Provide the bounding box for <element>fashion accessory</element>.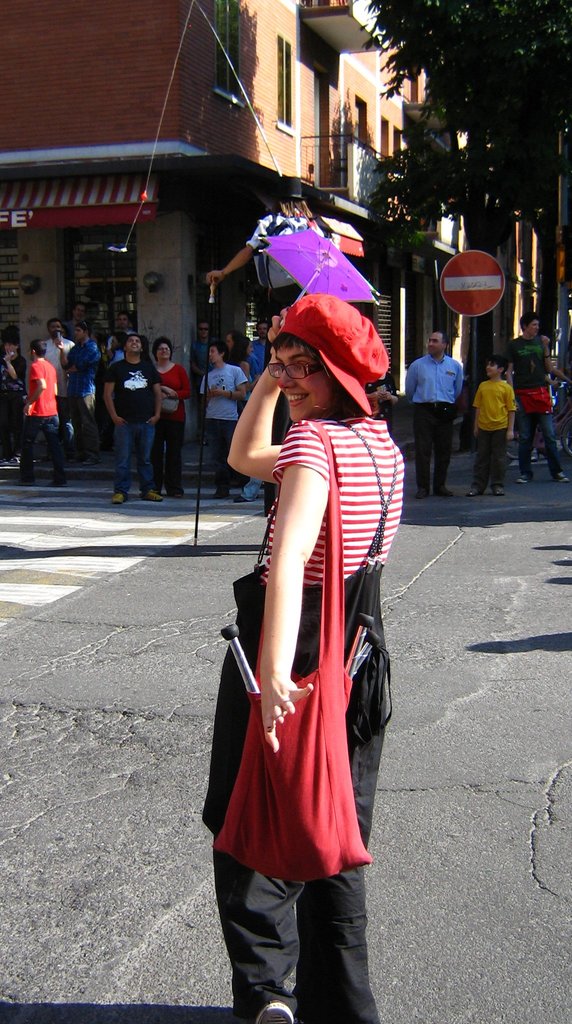
bbox=[230, 390, 233, 400].
